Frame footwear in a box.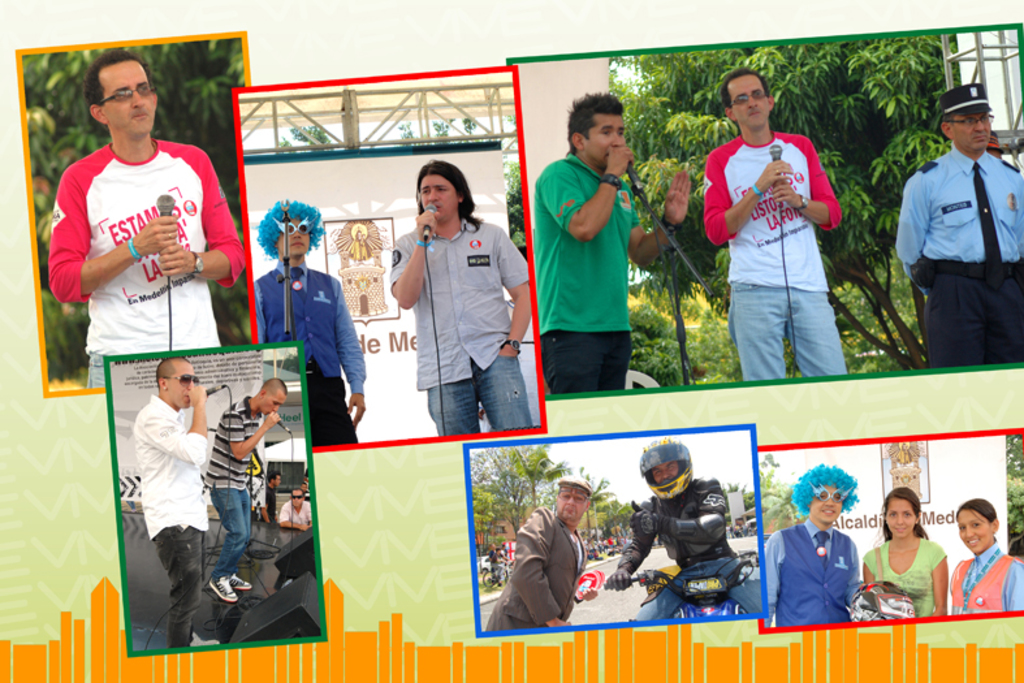
<bbox>229, 570, 254, 591</bbox>.
